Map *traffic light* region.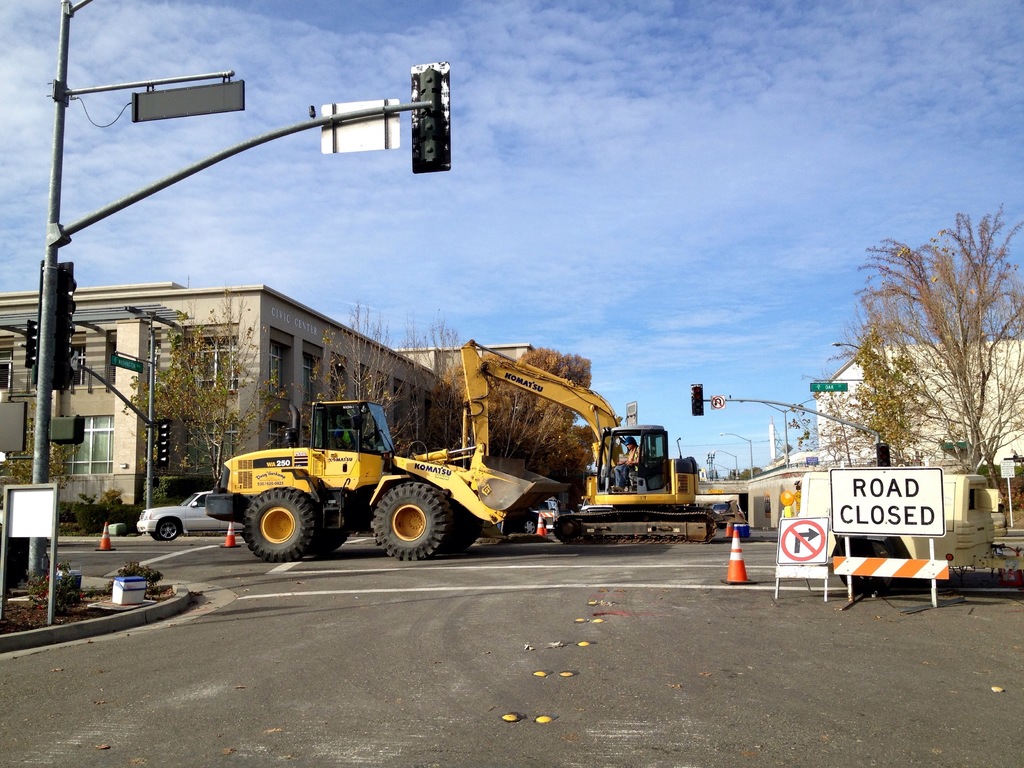
Mapped to x1=876 y1=444 x2=893 y2=467.
